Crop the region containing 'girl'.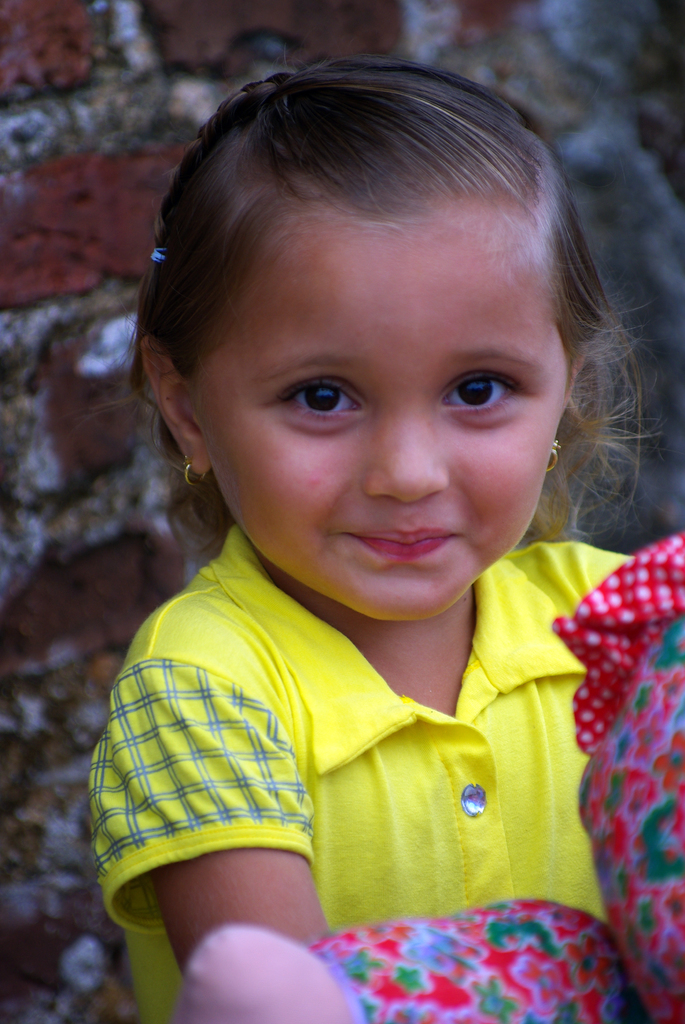
Crop region: 54, 42, 636, 1022.
